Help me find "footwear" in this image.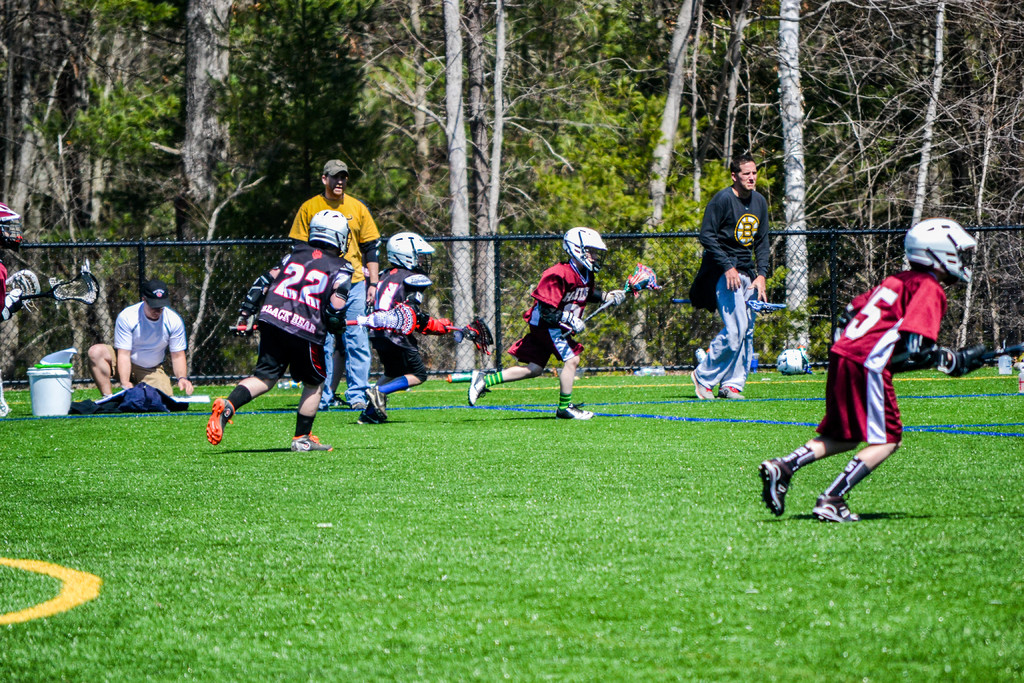
Found it: <region>689, 374, 707, 404</region>.
